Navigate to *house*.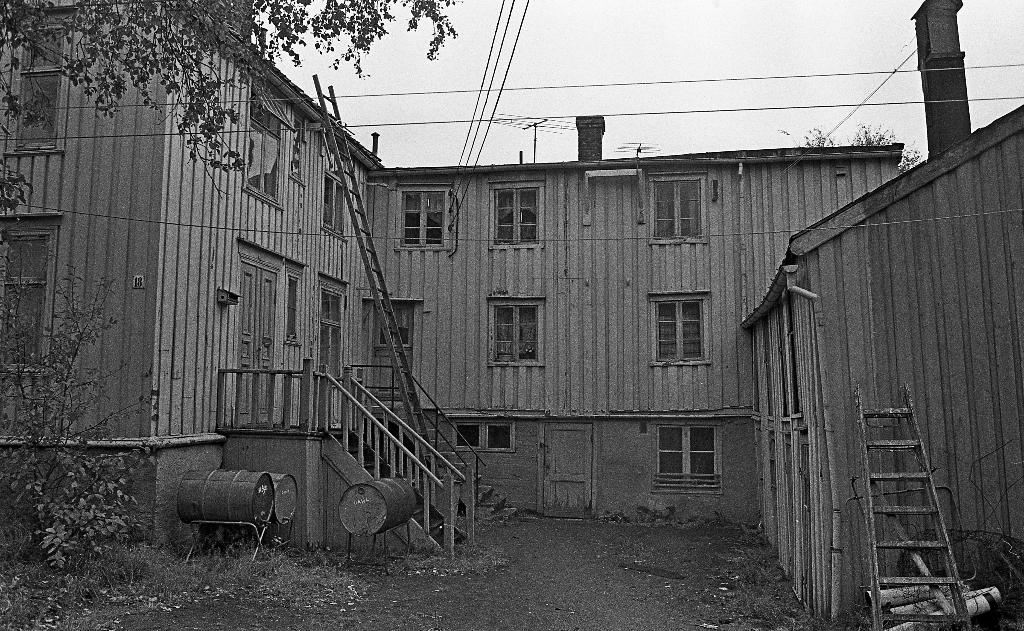
Navigation target: select_region(740, 0, 1023, 618).
